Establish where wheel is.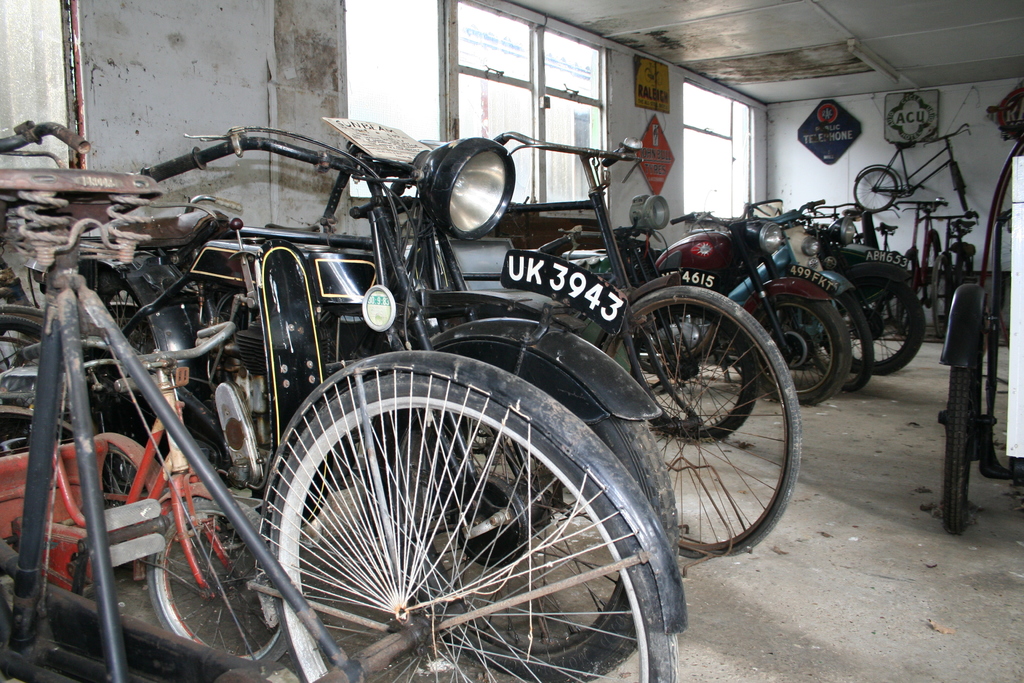
Established at <box>840,257,929,382</box>.
